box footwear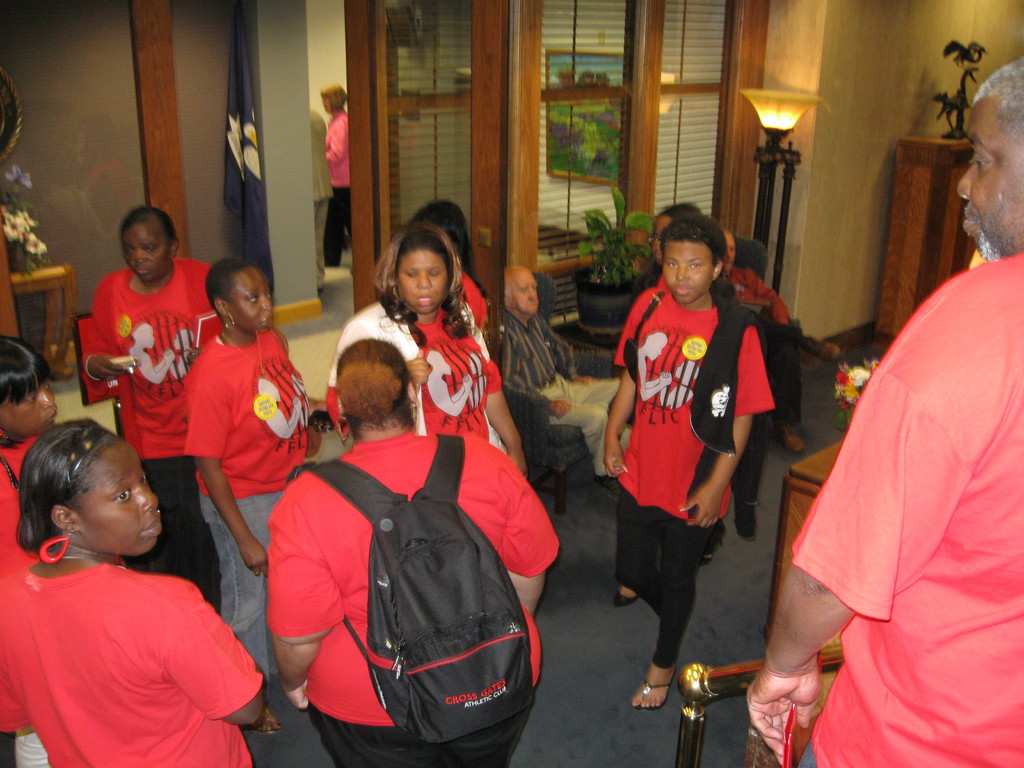
x1=729, y1=502, x2=754, y2=541
